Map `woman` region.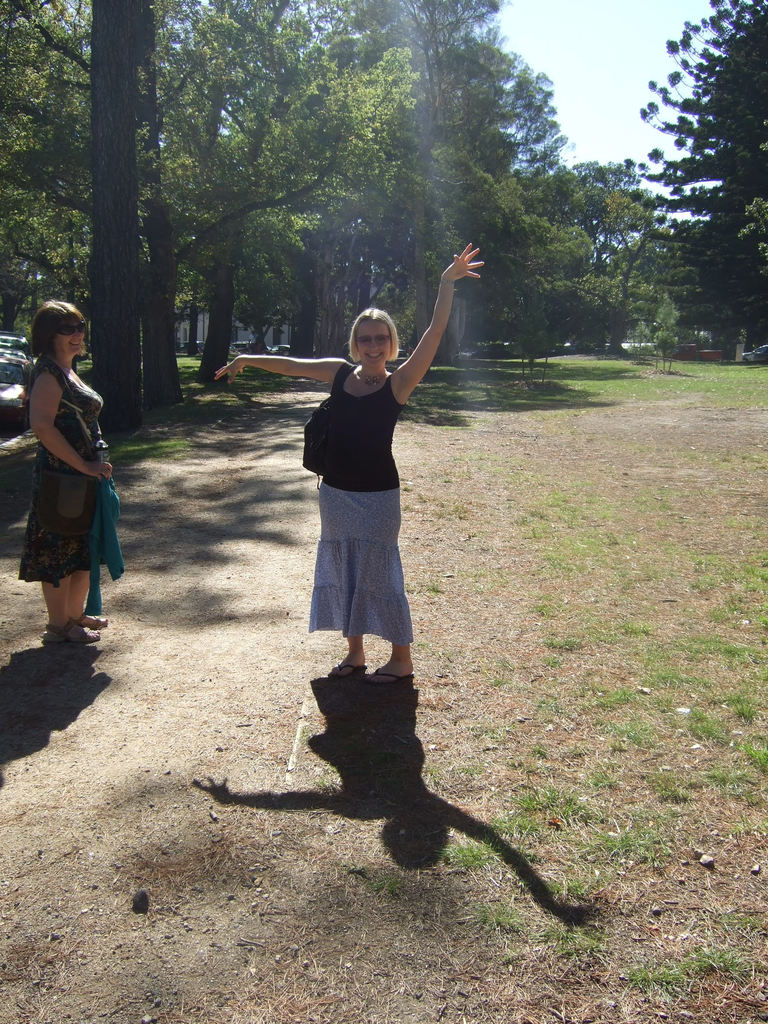
Mapped to locate(15, 289, 120, 650).
